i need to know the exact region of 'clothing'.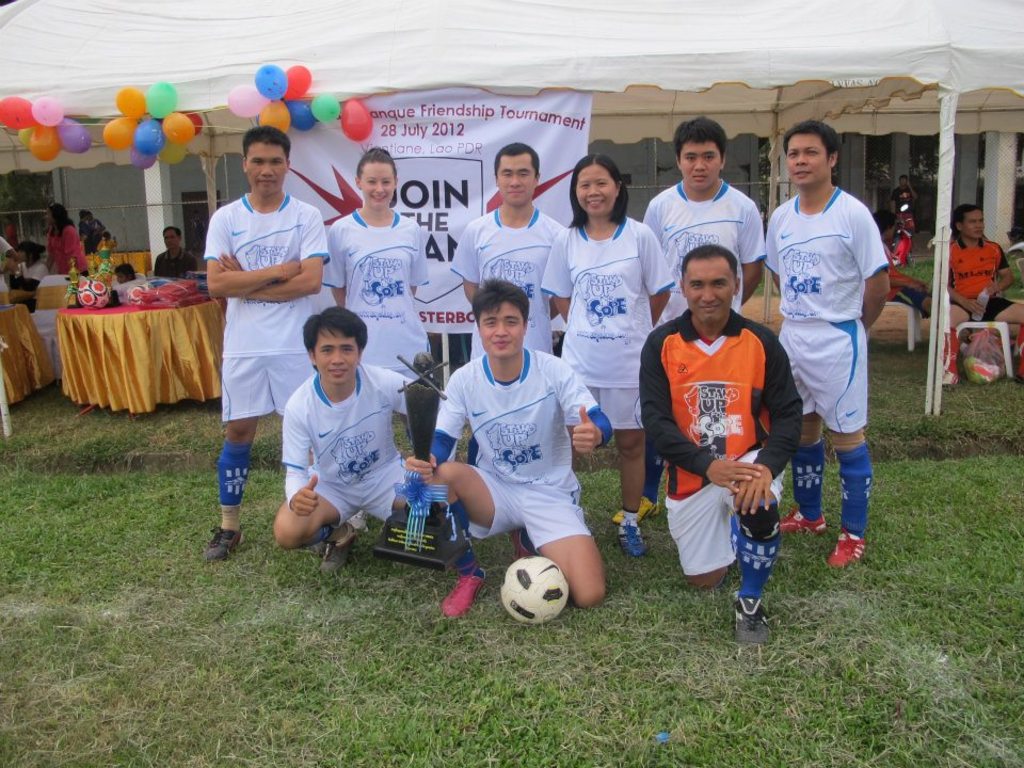
Region: (x1=206, y1=193, x2=331, y2=425).
